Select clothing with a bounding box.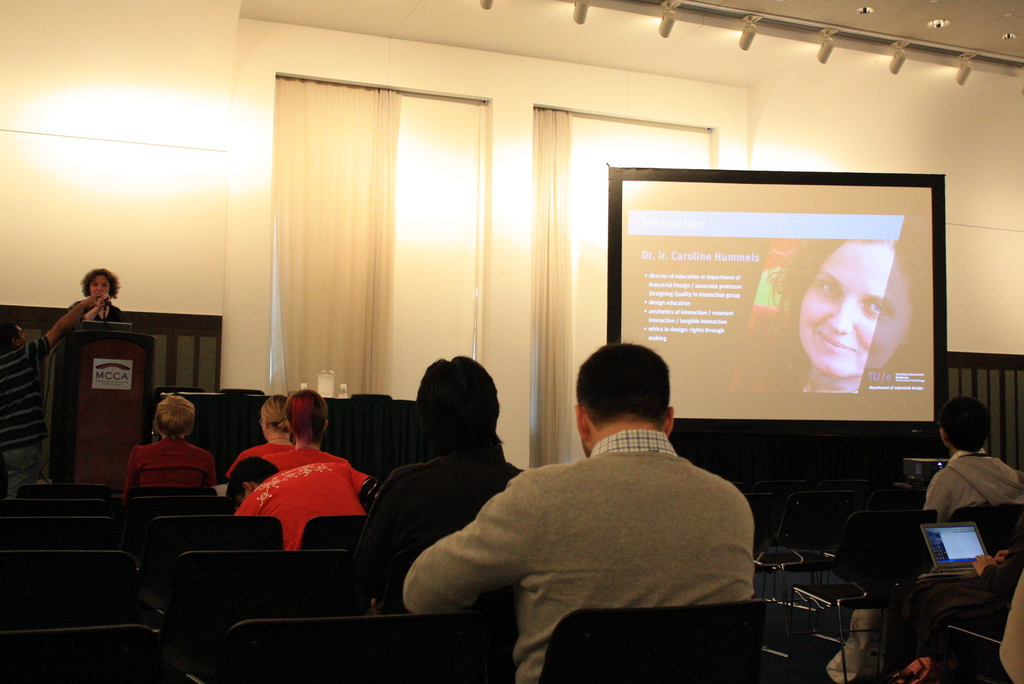
(left=235, top=475, right=362, bottom=557).
